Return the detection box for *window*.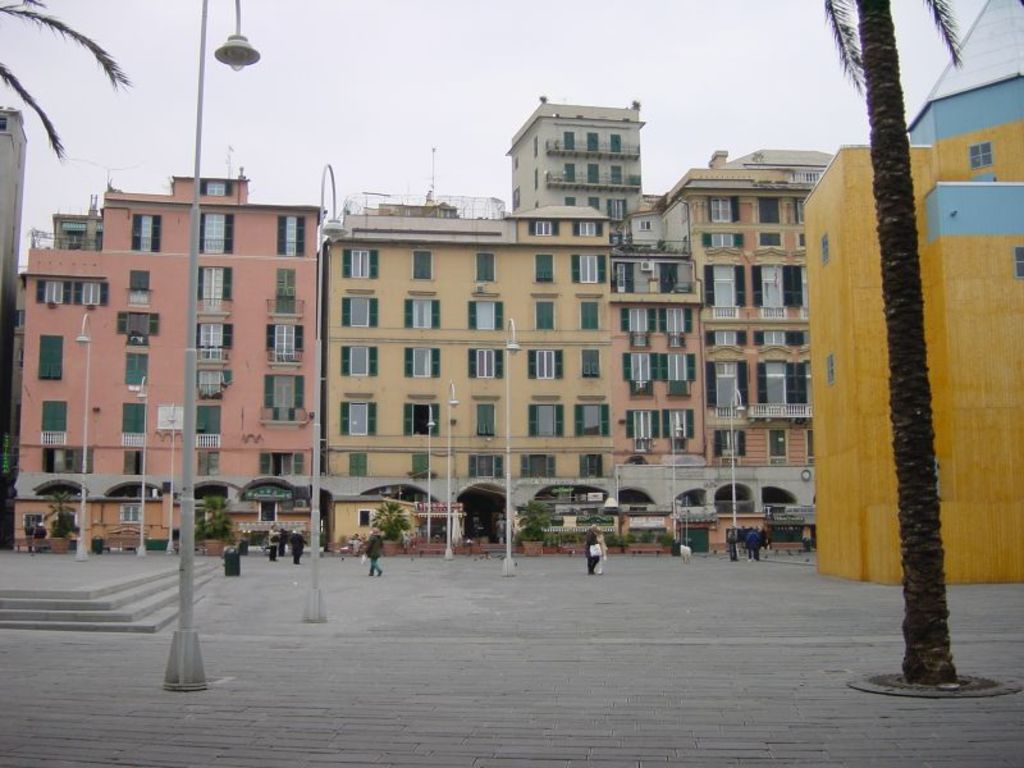
box=[120, 506, 142, 518].
